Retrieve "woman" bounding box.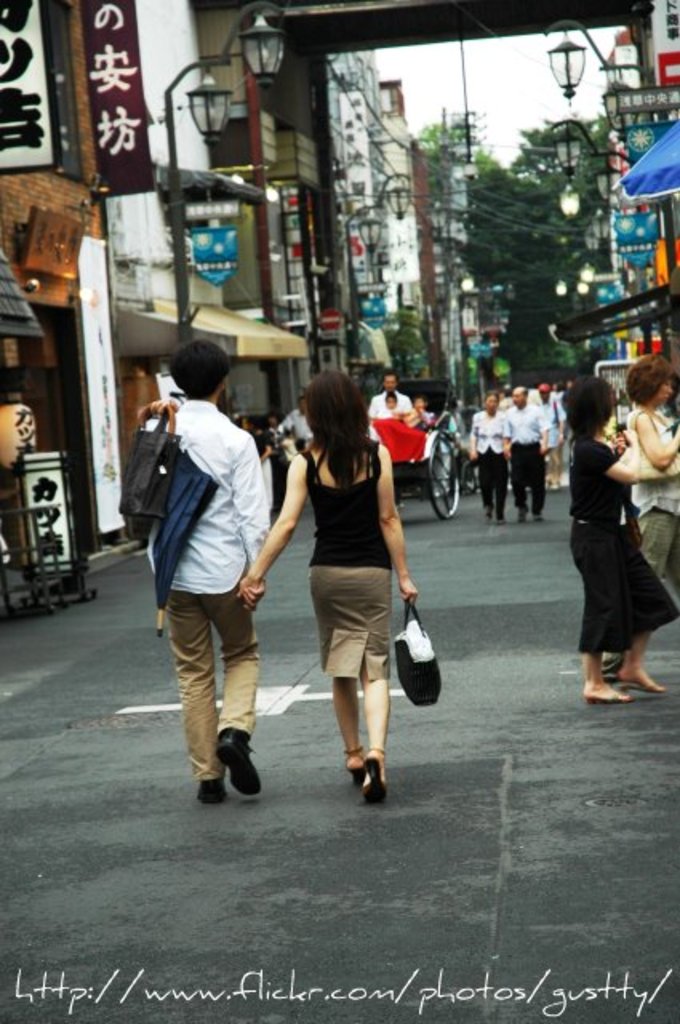
Bounding box: rect(442, 395, 464, 456).
